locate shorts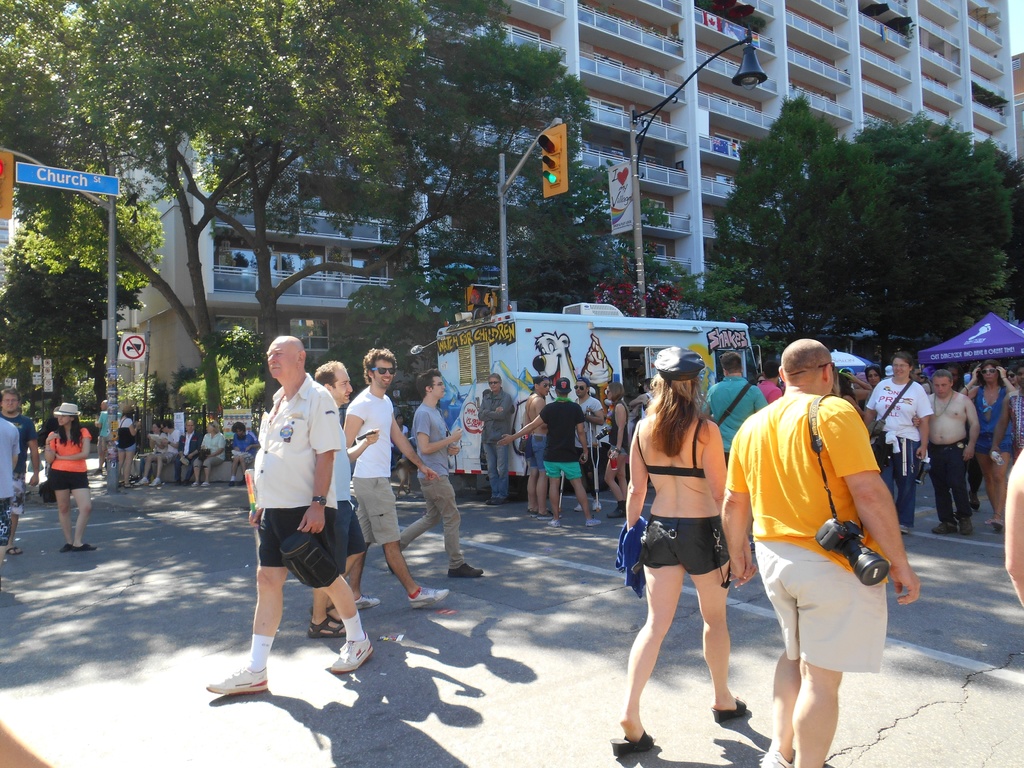
x1=545 y1=461 x2=581 y2=479
